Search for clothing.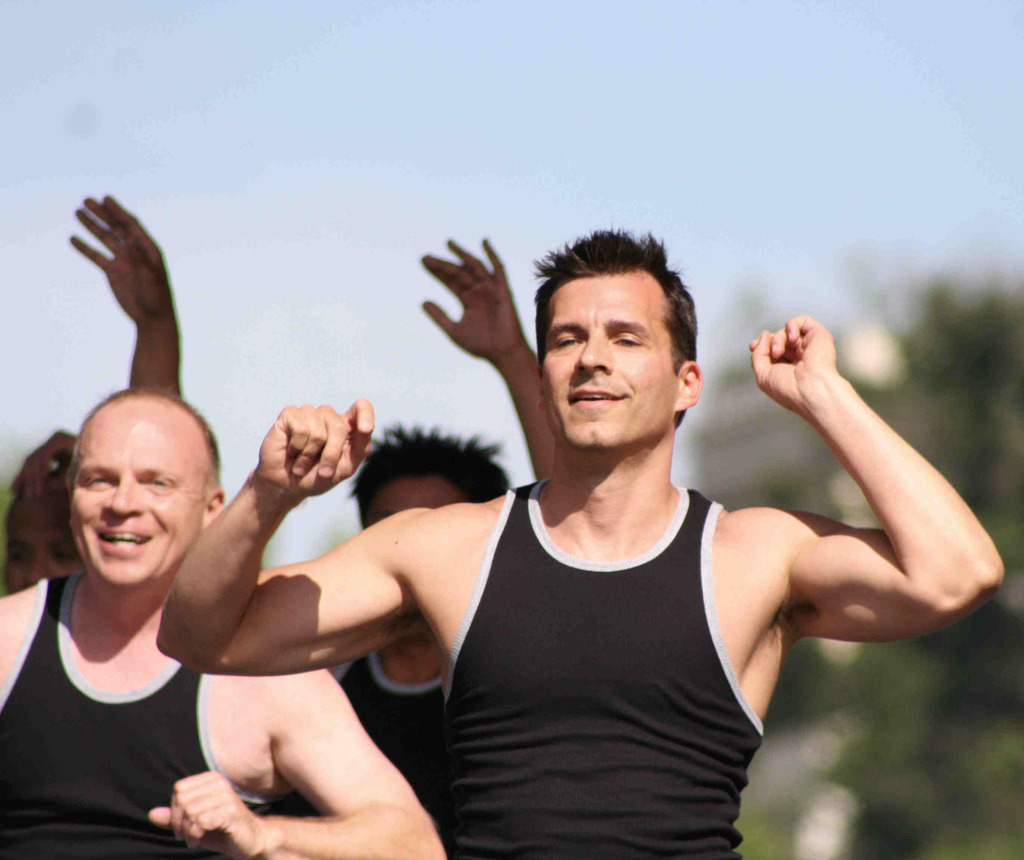
Found at (left=331, top=641, right=463, bottom=823).
